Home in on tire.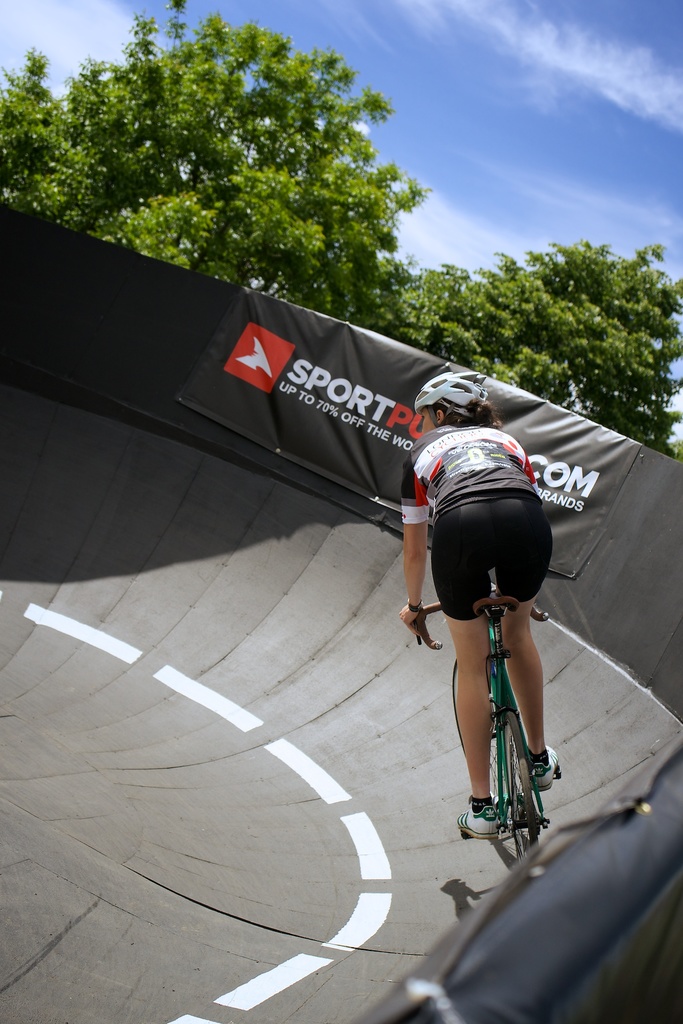
Homed in at bbox=[452, 662, 501, 810].
